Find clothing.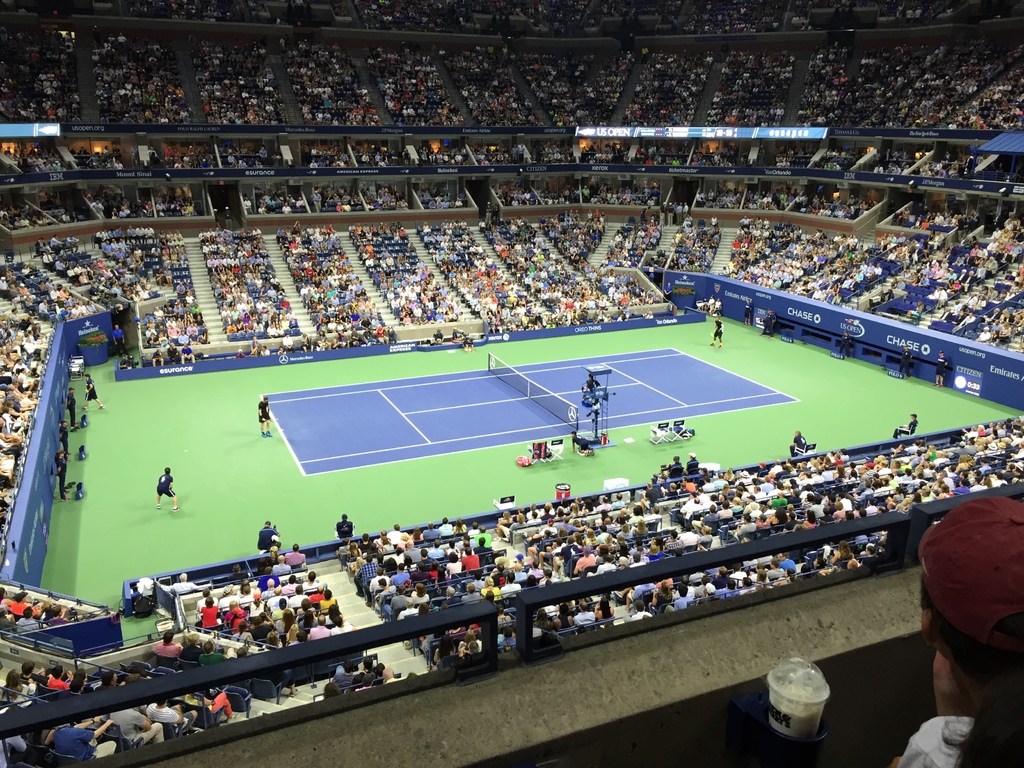
Rect(706, 299, 713, 312).
